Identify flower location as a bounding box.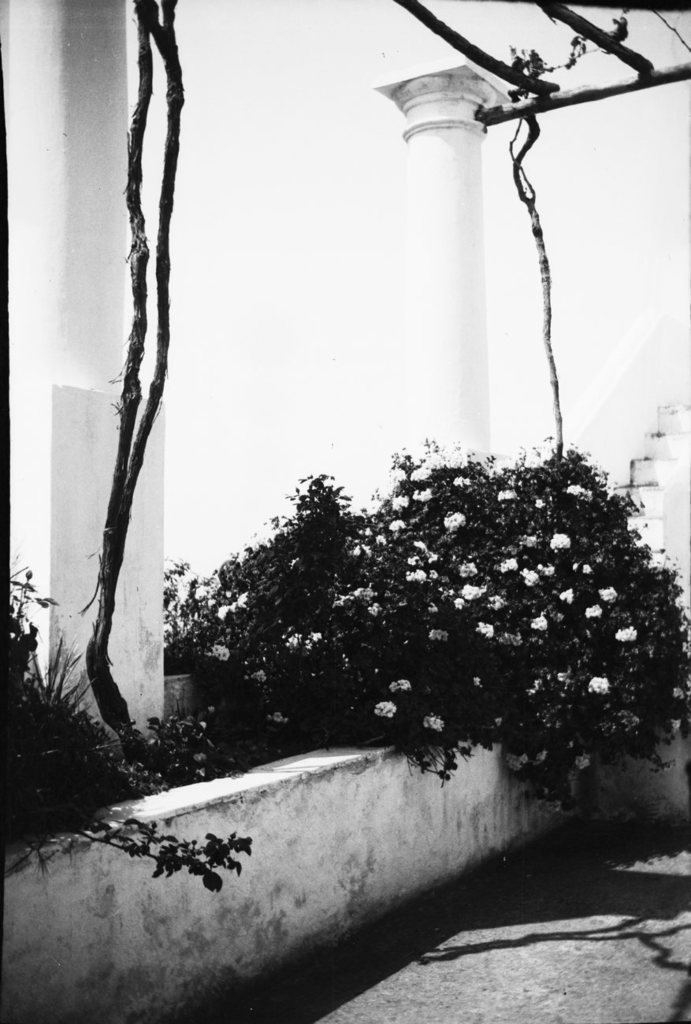
BBox(670, 685, 688, 700).
